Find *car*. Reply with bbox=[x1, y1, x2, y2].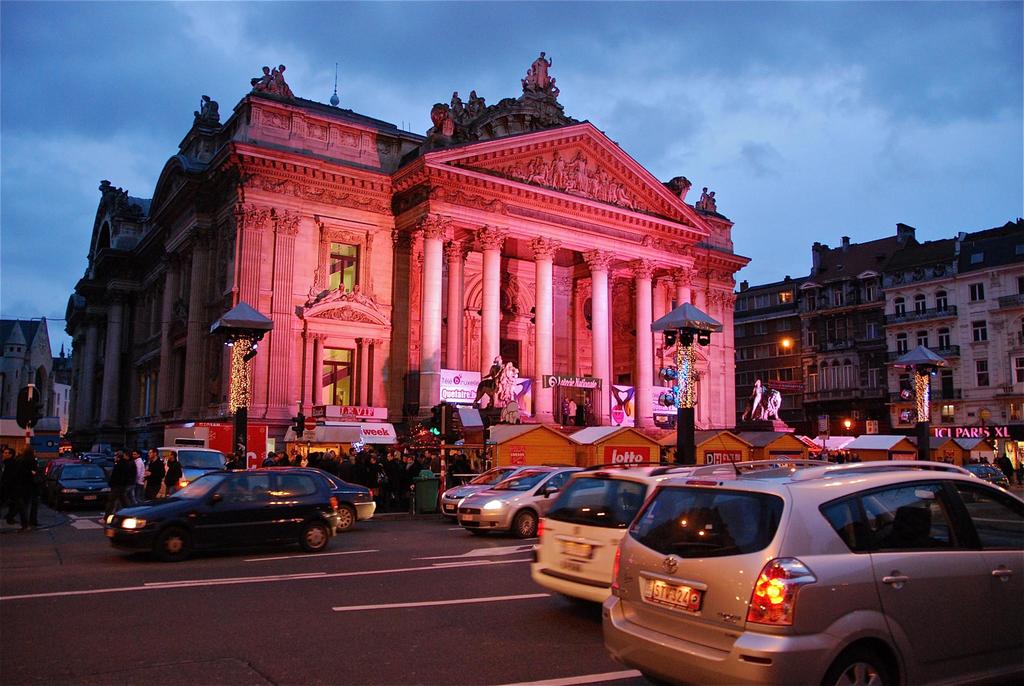
bbox=[47, 459, 120, 512].
